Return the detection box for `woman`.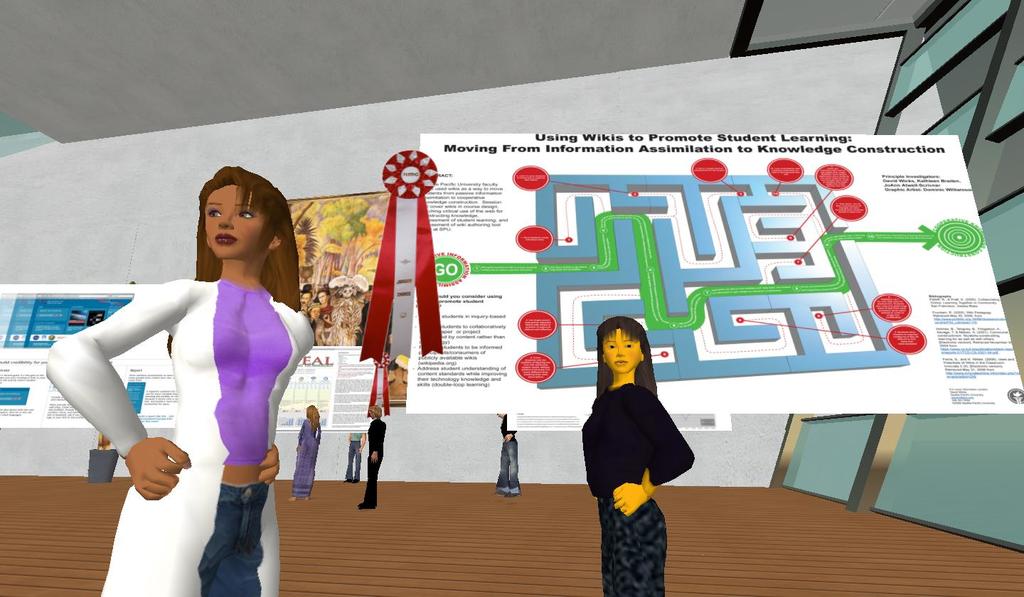
bbox(43, 166, 319, 596).
